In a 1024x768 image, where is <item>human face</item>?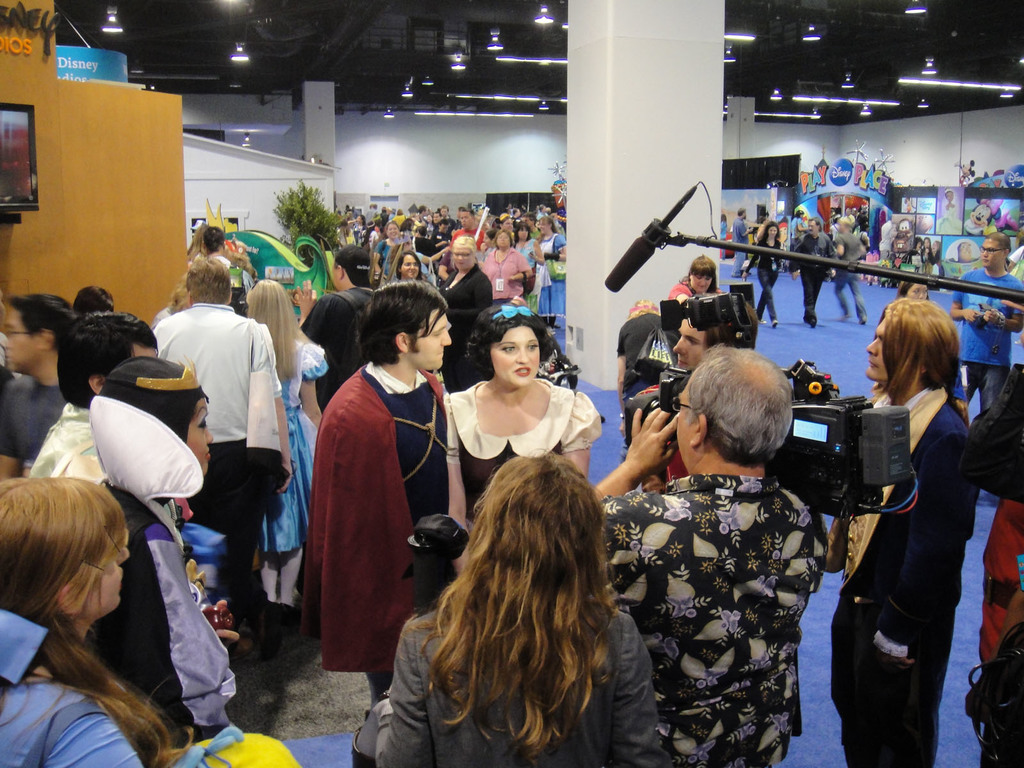
191:397:214:474.
